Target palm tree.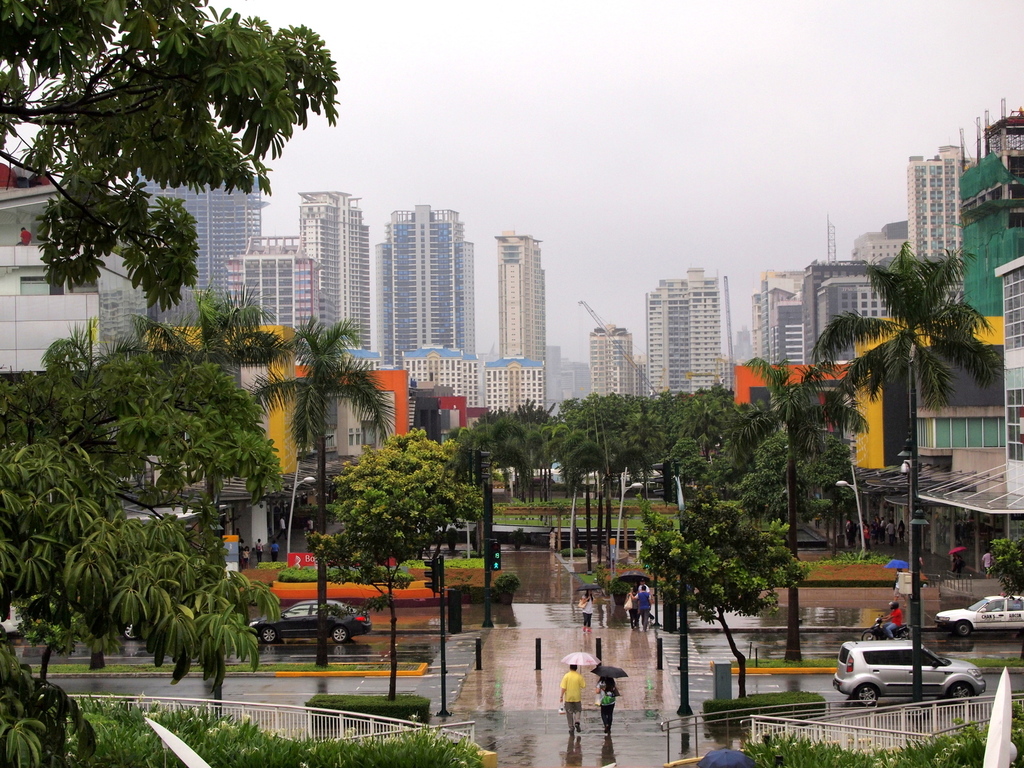
Target region: crop(809, 233, 1005, 696).
